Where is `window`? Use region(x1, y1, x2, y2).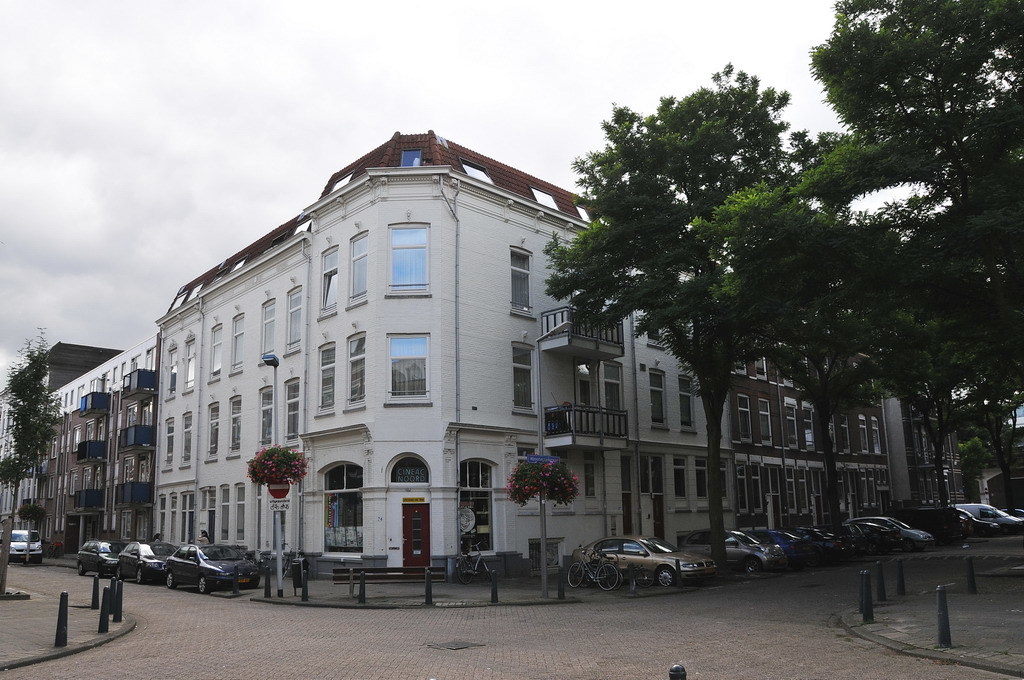
region(344, 329, 366, 409).
